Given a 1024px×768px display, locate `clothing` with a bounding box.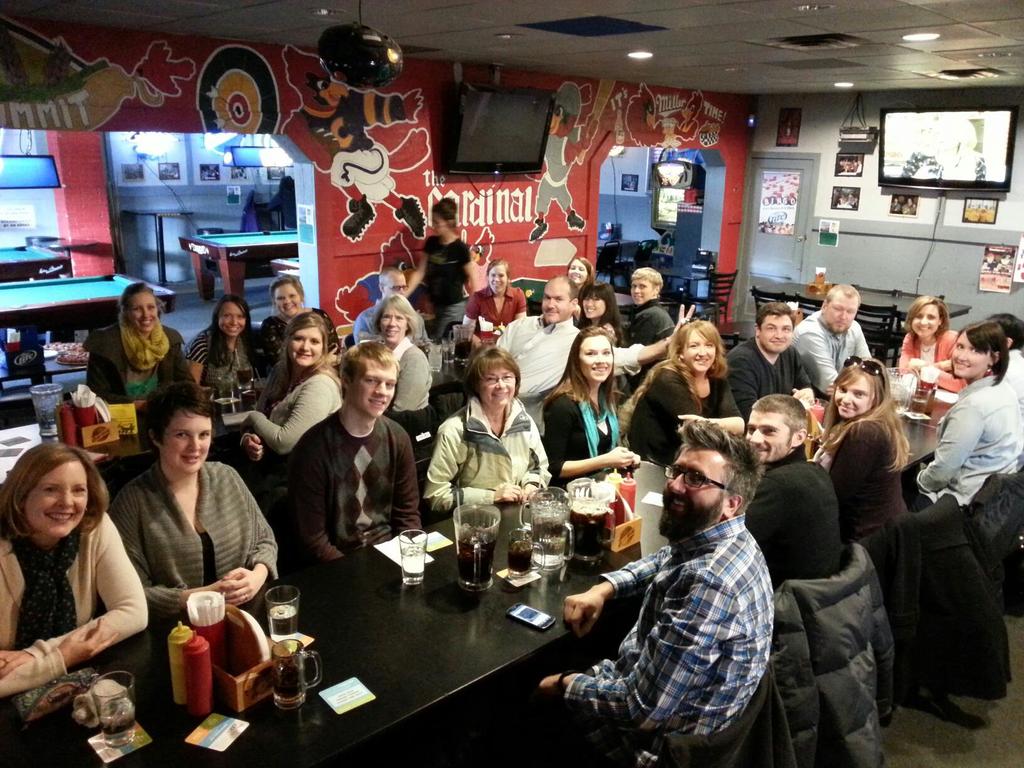
Located: {"left": 459, "top": 280, "right": 526, "bottom": 340}.
